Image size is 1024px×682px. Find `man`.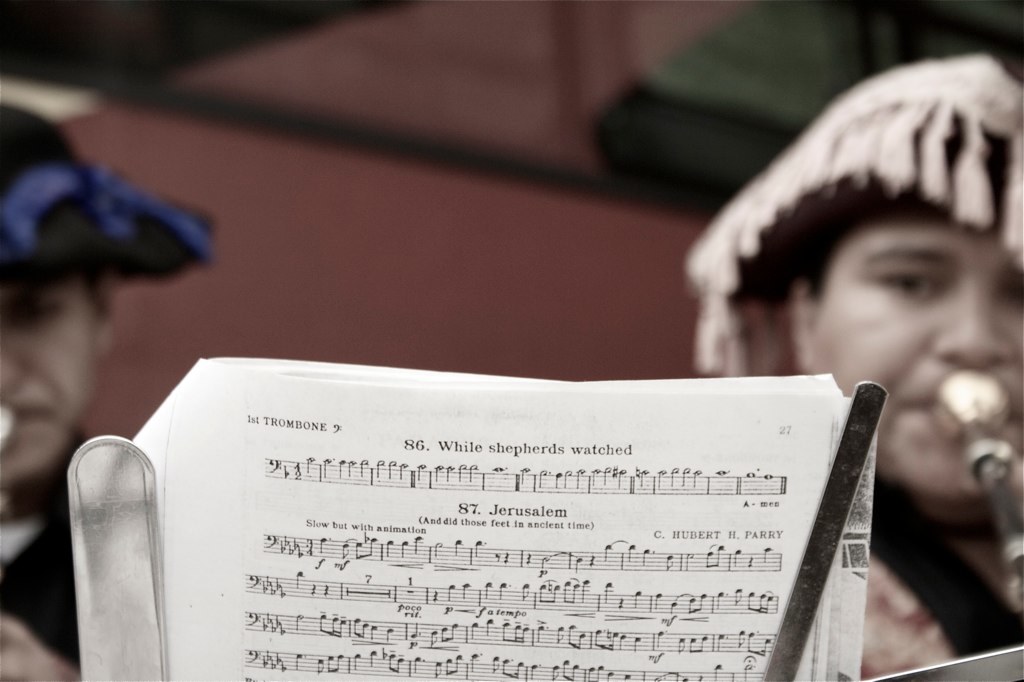
select_region(697, 54, 1023, 678).
